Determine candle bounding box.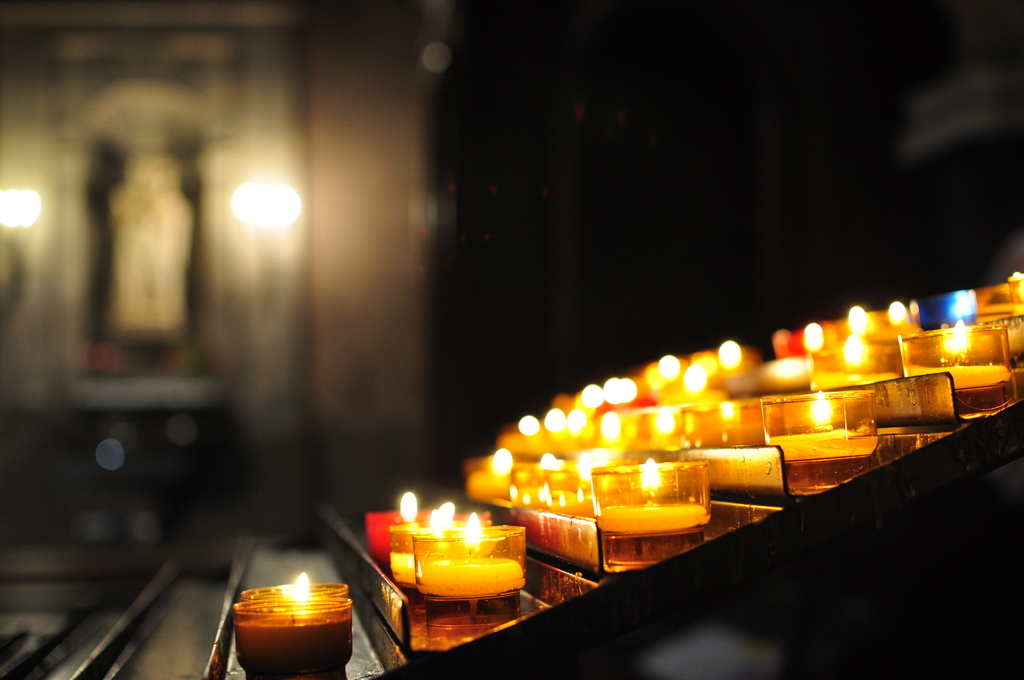
Determined: 229 590 340 679.
